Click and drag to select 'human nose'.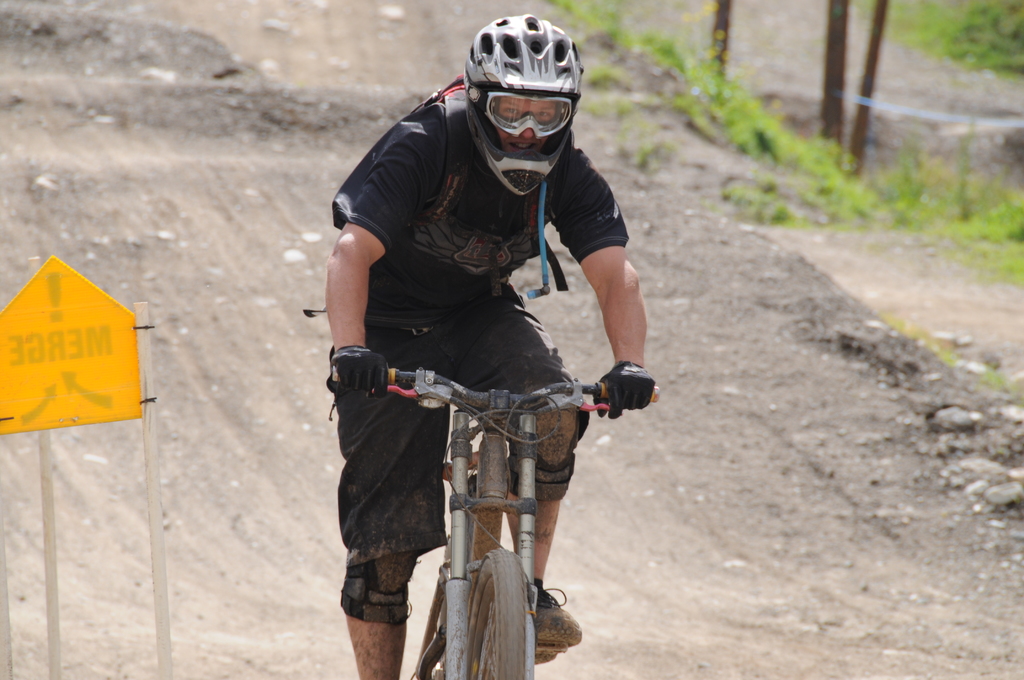
Selection: box=[521, 117, 536, 141].
